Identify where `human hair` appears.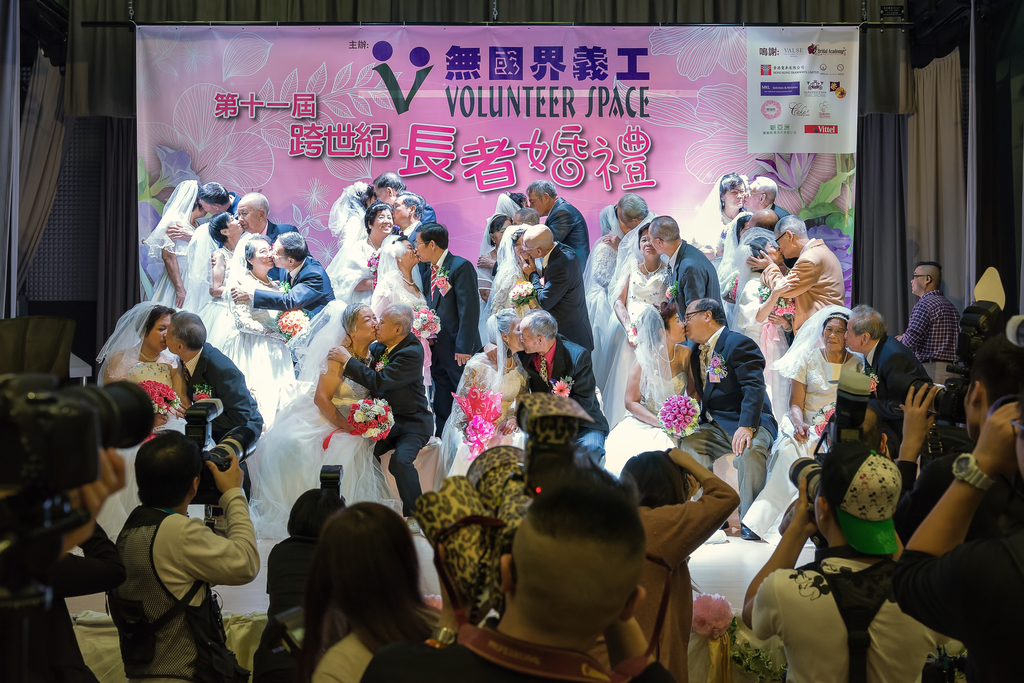
Appears at box=[271, 230, 308, 261].
